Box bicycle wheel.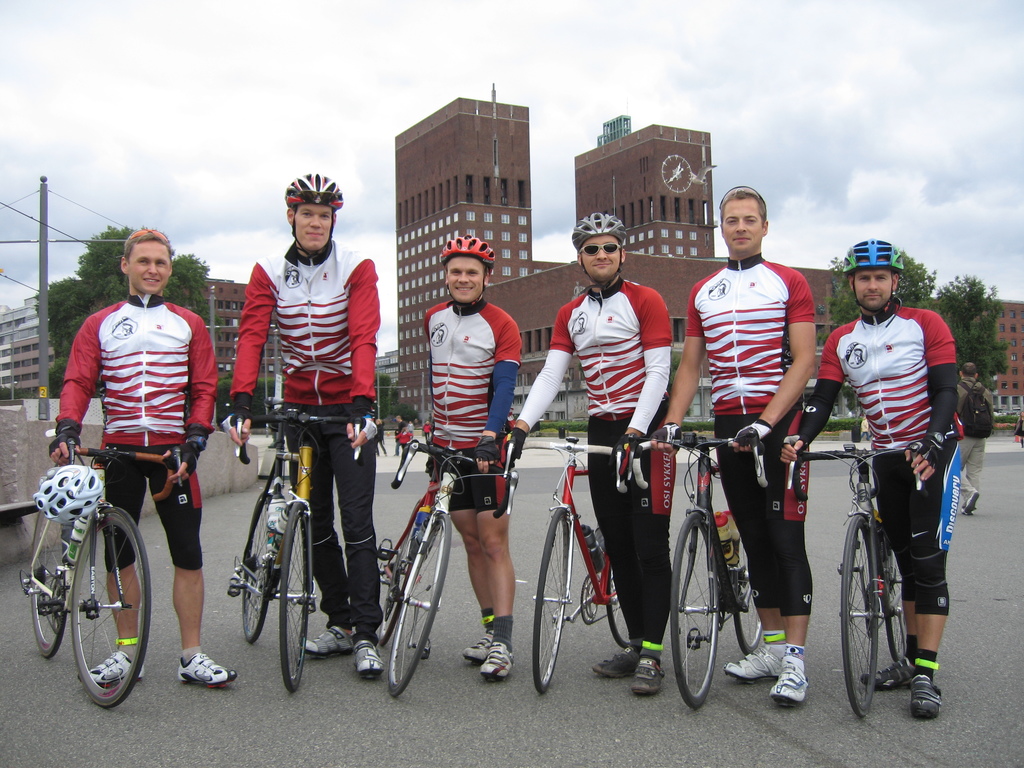
{"x1": 534, "y1": 504, "x2": 577, "y2": 696}.
